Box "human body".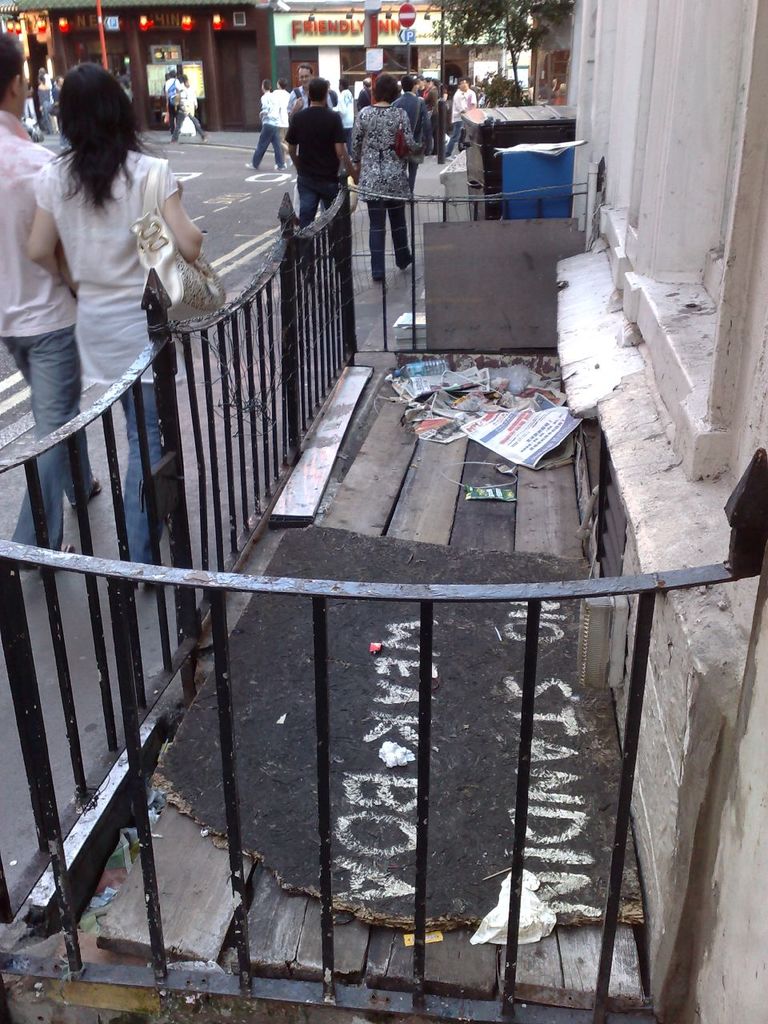
x1=248 y1=74 x2=290 y2=174.
